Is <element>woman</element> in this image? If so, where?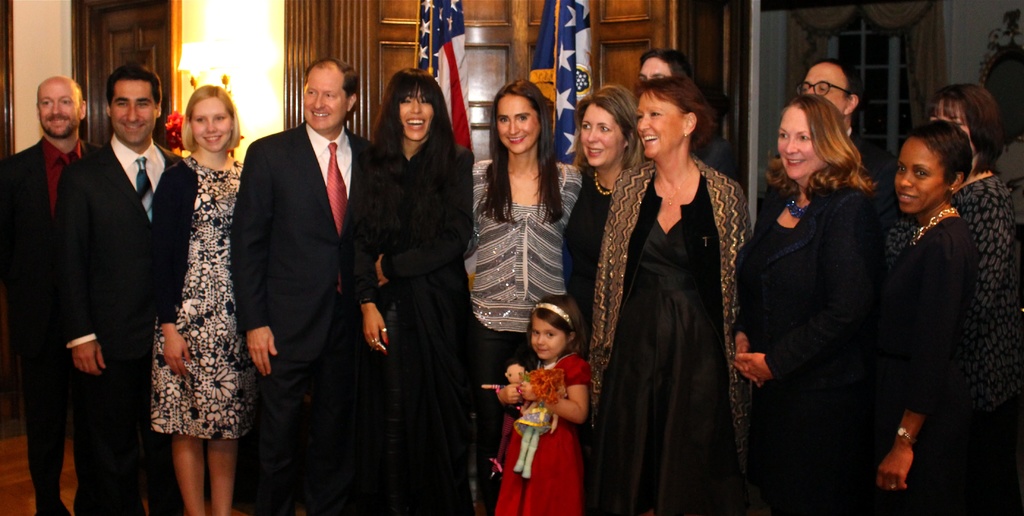
Yes, at 340 65 472 515.
